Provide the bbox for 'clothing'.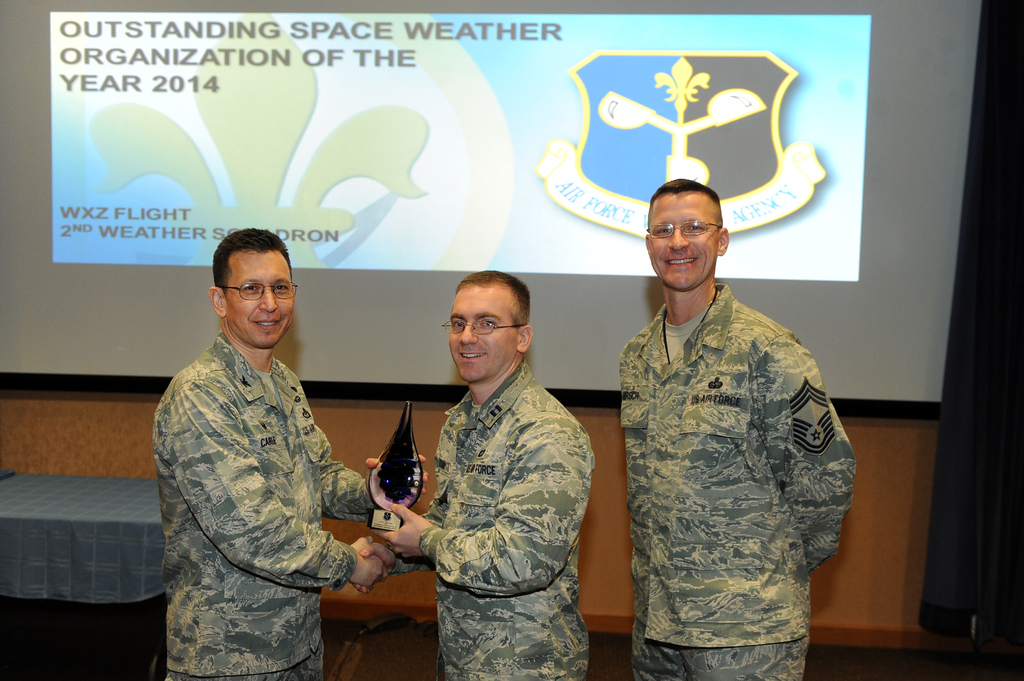
left=600, top=239, right=870, bottom=680.
